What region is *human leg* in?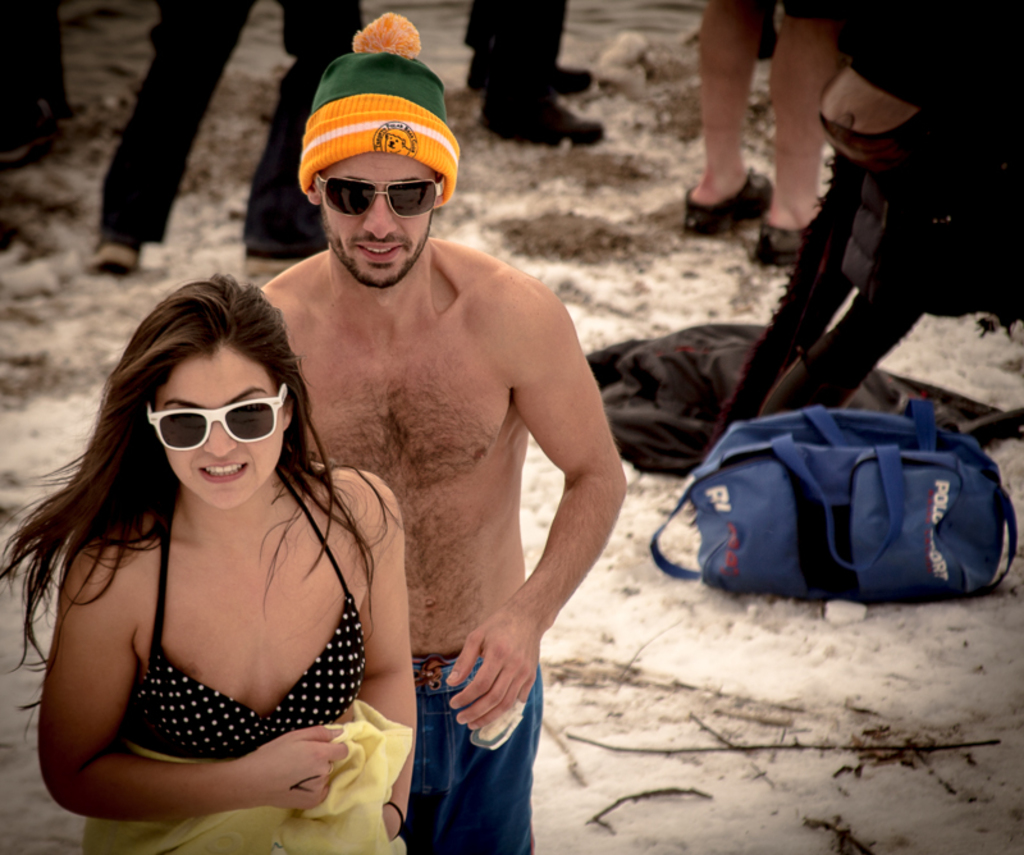
BBox(497, 0, 607, 143).
